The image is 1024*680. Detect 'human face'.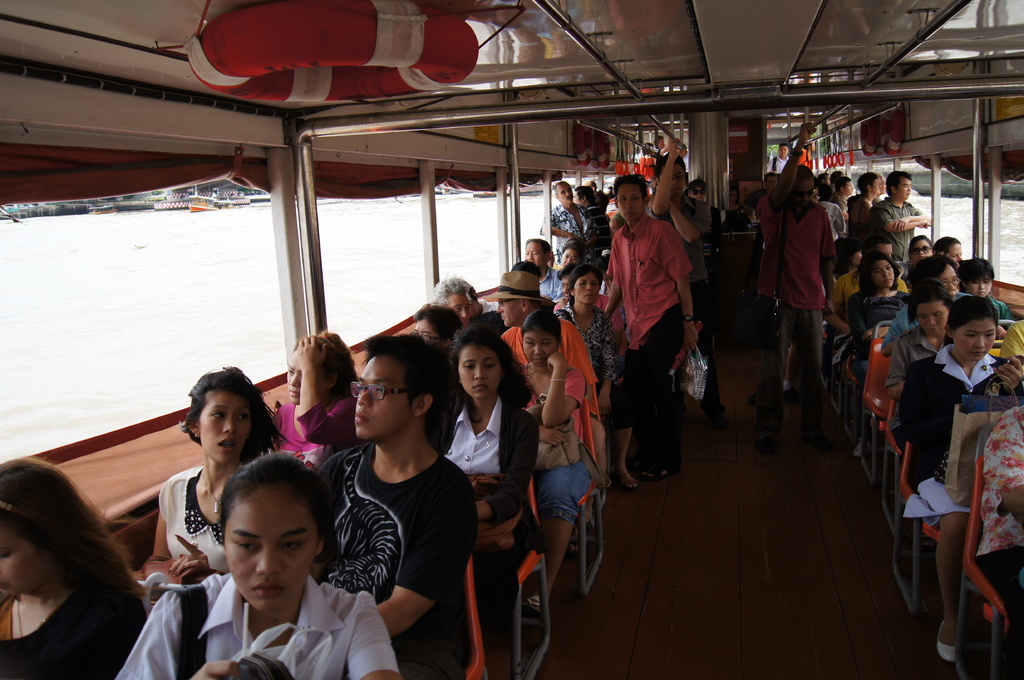
Detection: (938, 268, 965, 307).
